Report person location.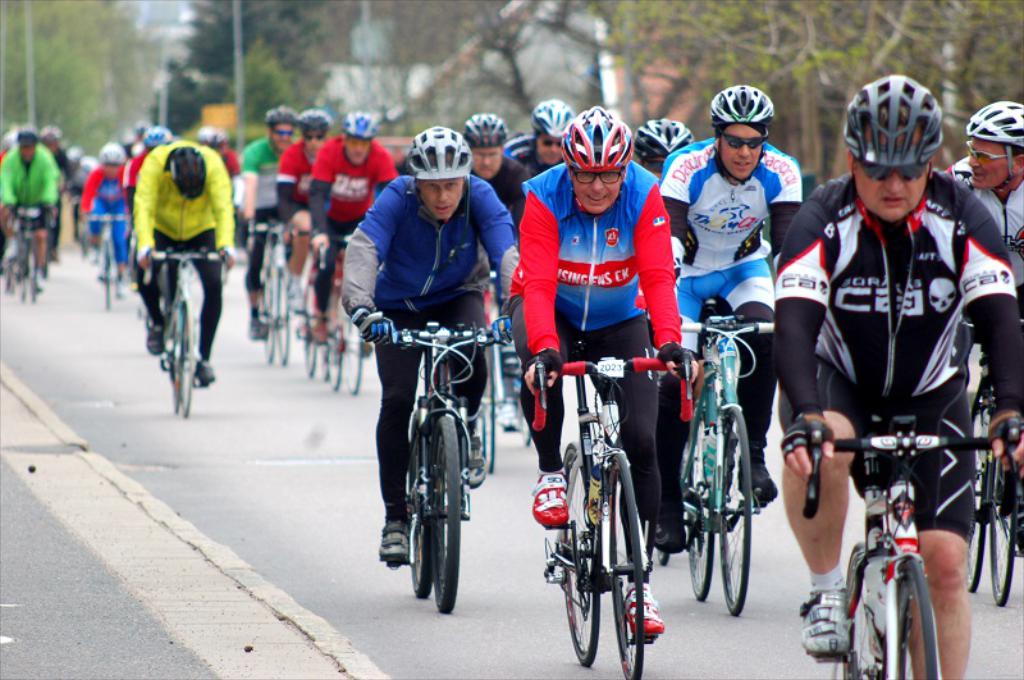
Report: {"x1": 266, "y1": 113, "x2": 340, "y2": 323}.
